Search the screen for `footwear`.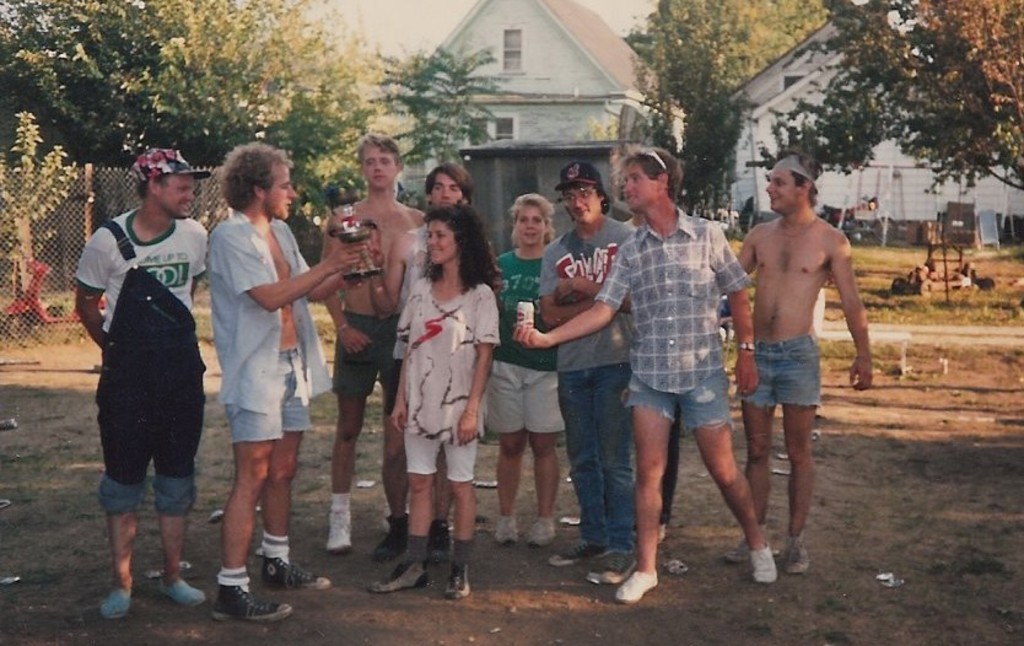
Found at detection(435, 555, 474, 599).
